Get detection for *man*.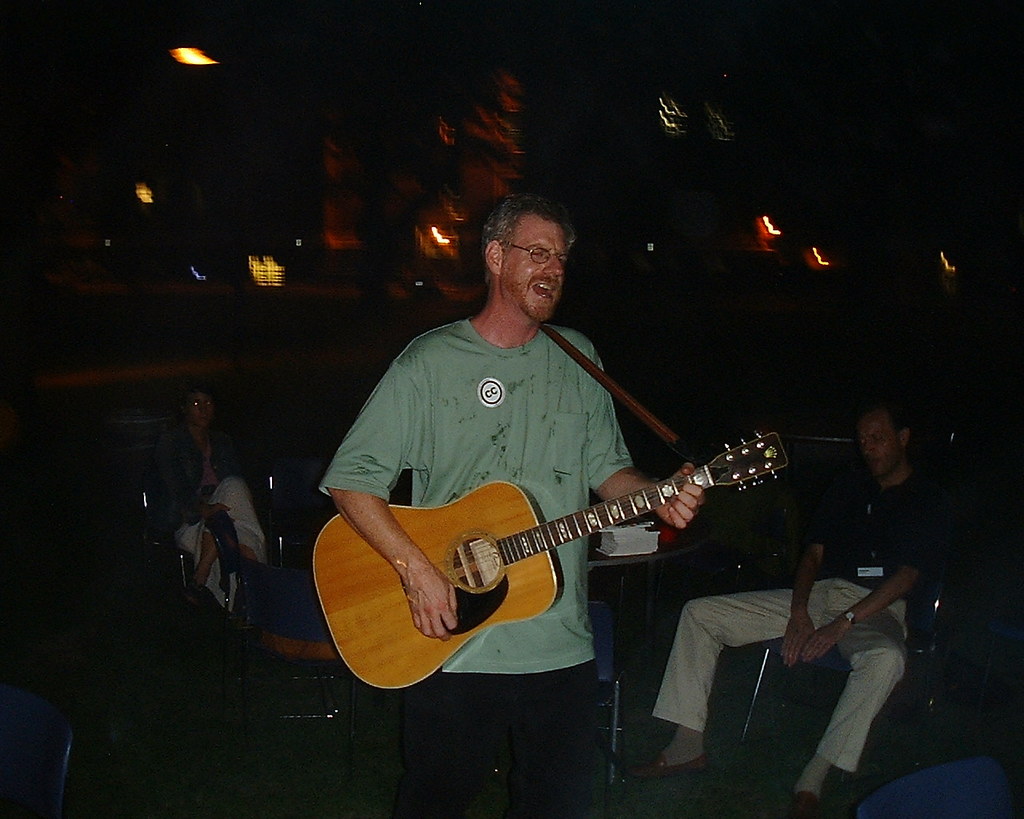
Detection: region(630, 408, 942, 818).
